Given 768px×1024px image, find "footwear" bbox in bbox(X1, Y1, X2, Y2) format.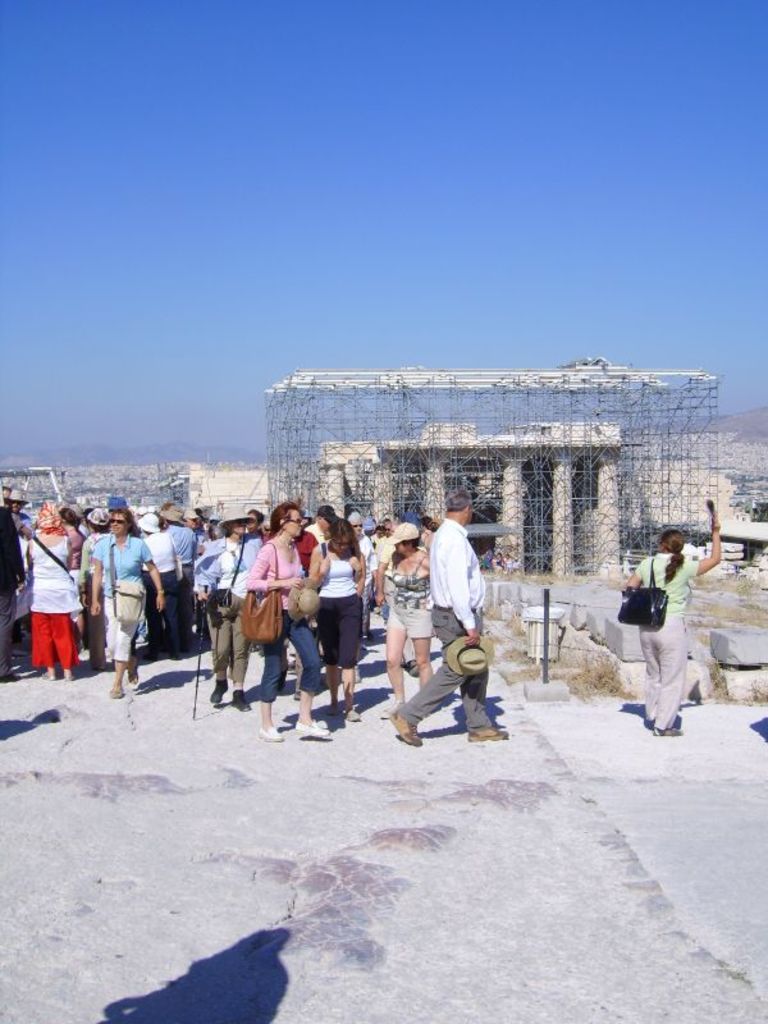
bbox(385, 709, 425, 754).
